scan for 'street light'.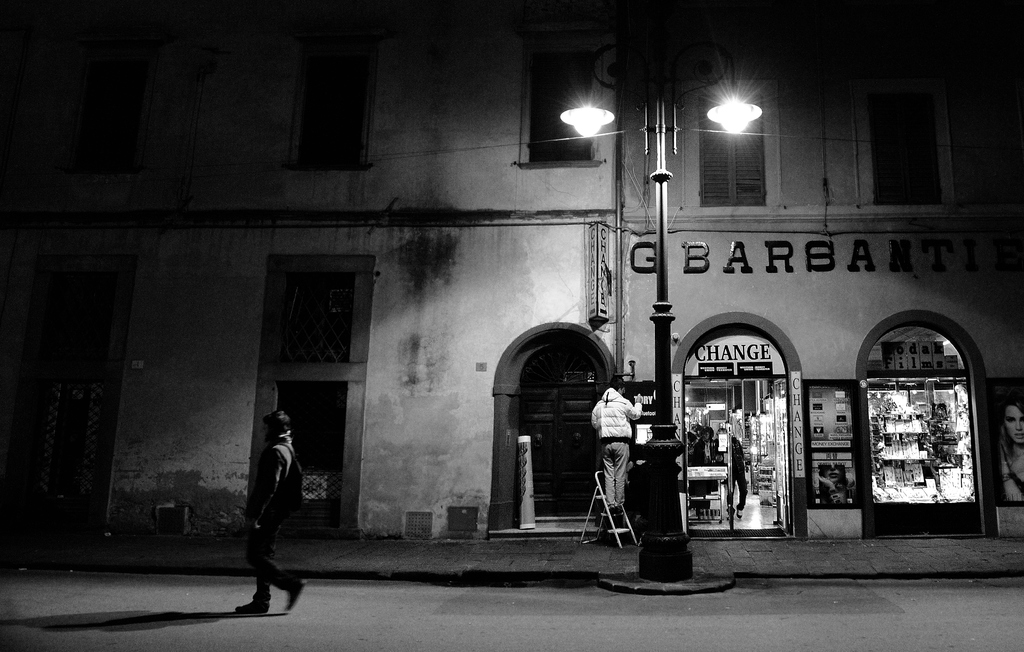
Scan result: 564,22,759,569.
